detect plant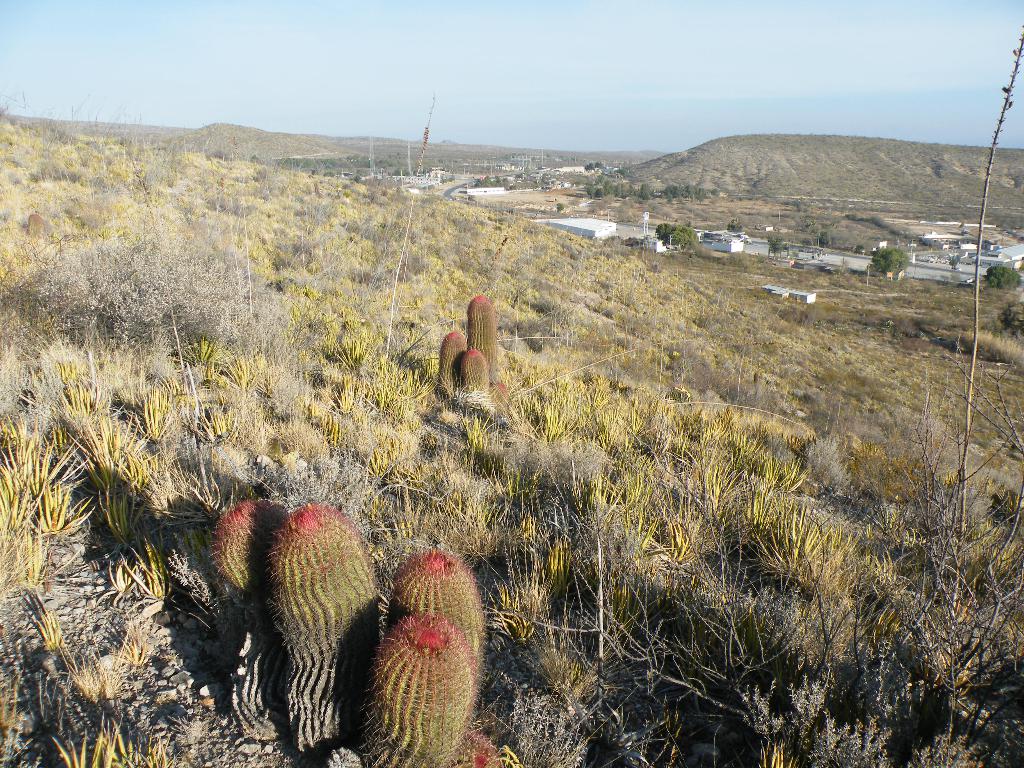
<bbox>201, 497, 287, 748</bbox>
